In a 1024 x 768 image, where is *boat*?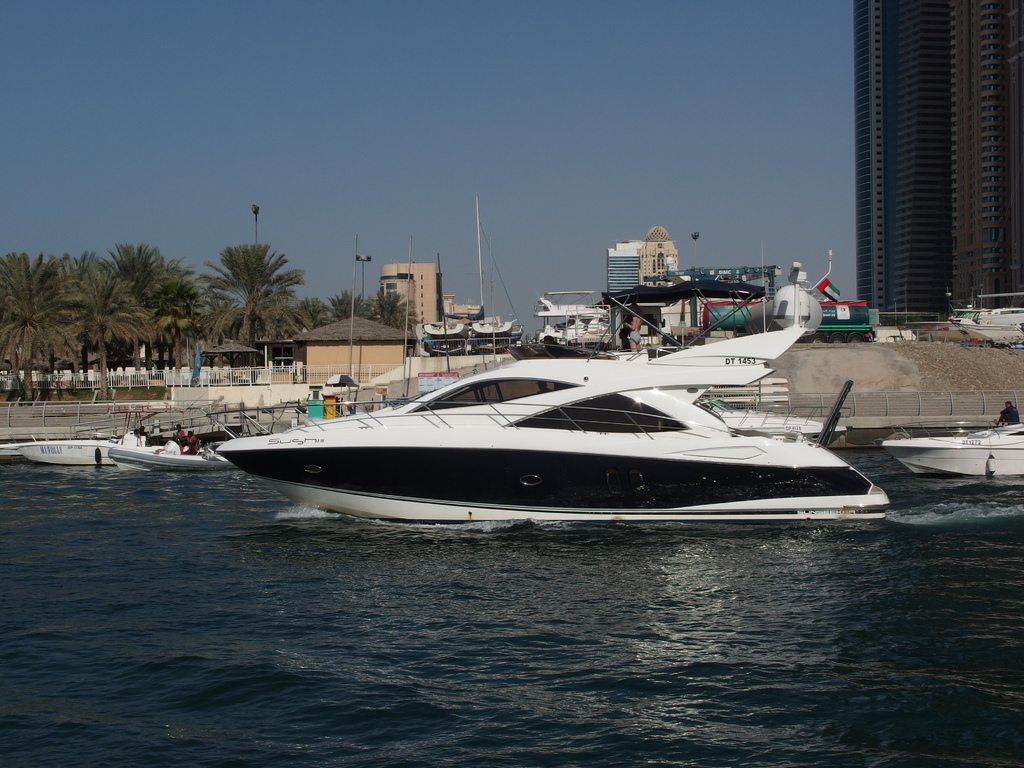
box=[880, 422, 1023, 474].
